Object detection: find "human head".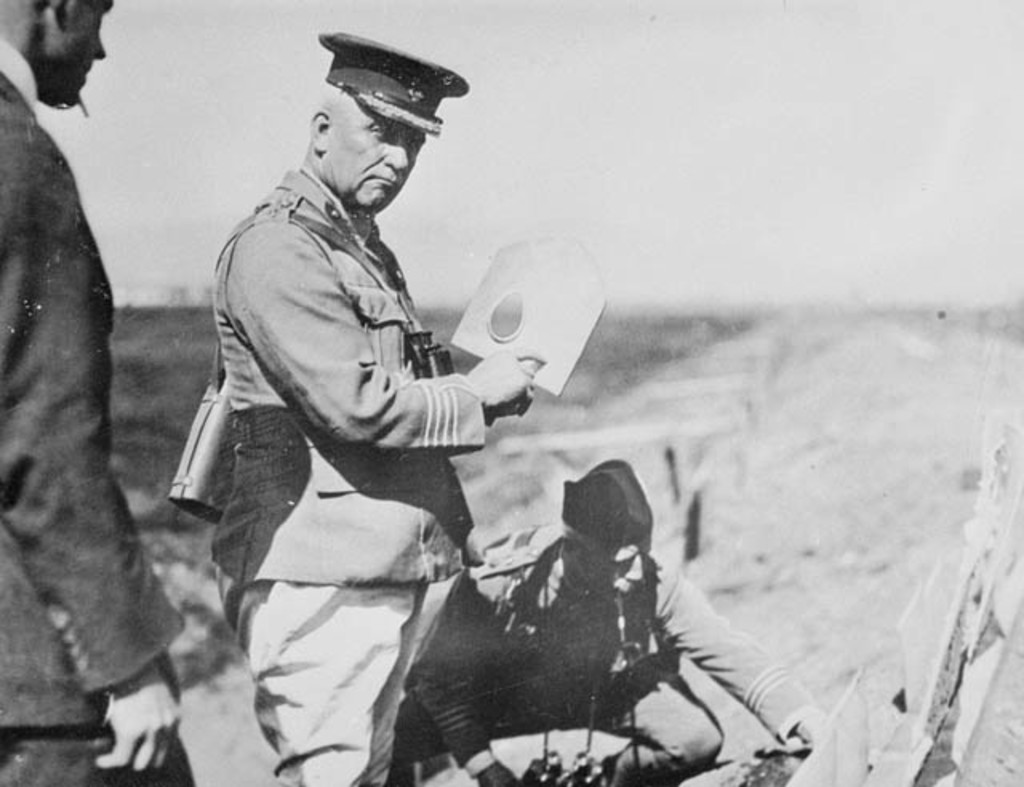
Rect(557, 472, 650, 587).
